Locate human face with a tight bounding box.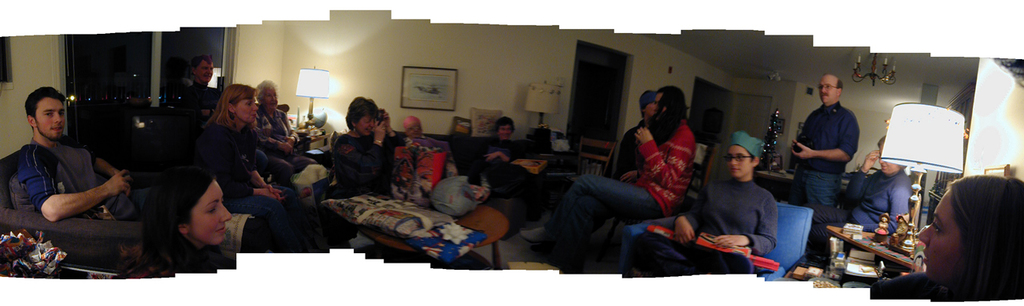
(left=642, top=95, right=659, bottom=119).
